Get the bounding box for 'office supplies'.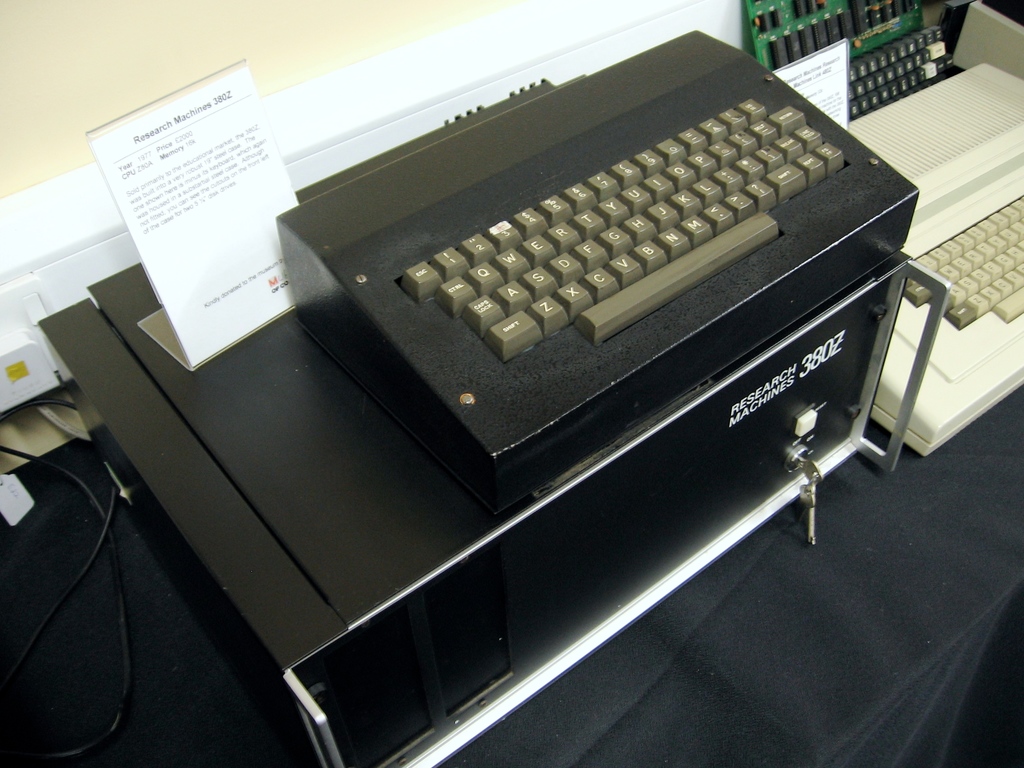
(851,0,1022,458).
